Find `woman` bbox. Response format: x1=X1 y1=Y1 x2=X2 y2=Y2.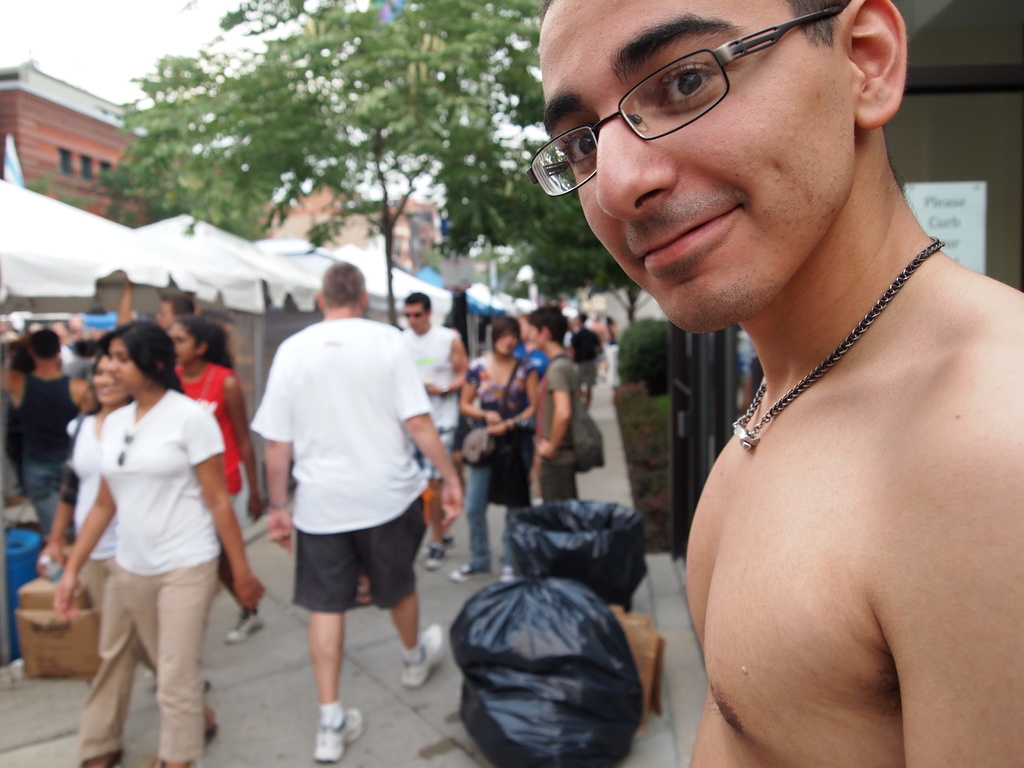
x1=44 y1=346 x2=223 y2=767.
